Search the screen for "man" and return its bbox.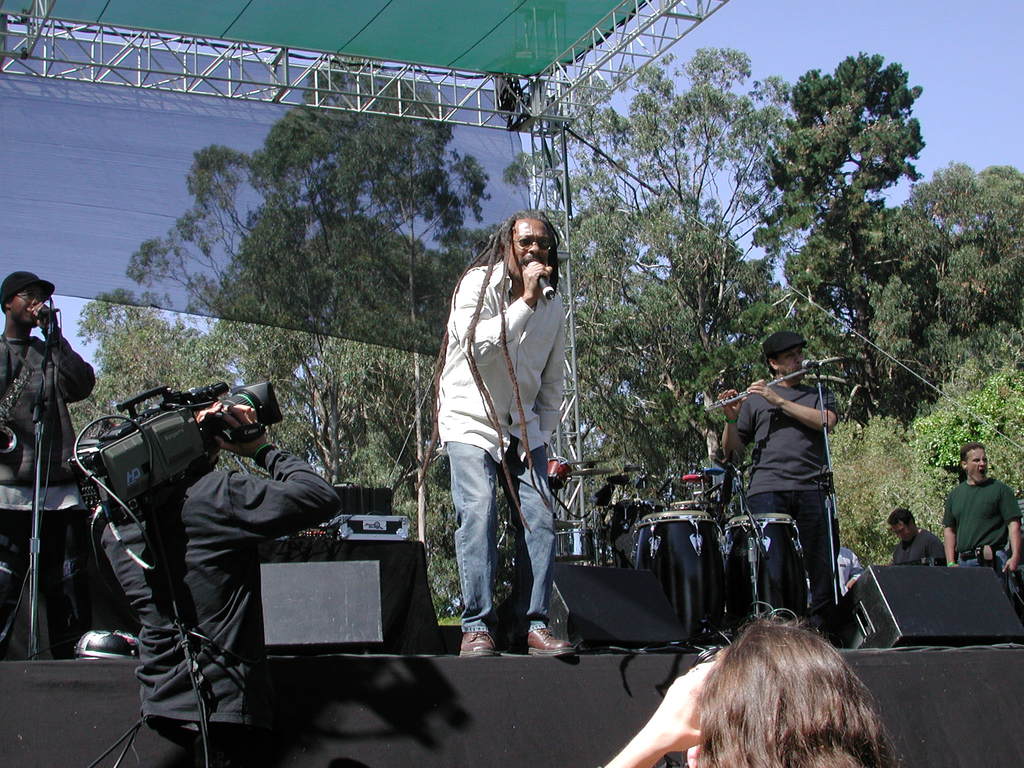
Found: (433,208,575,659).
